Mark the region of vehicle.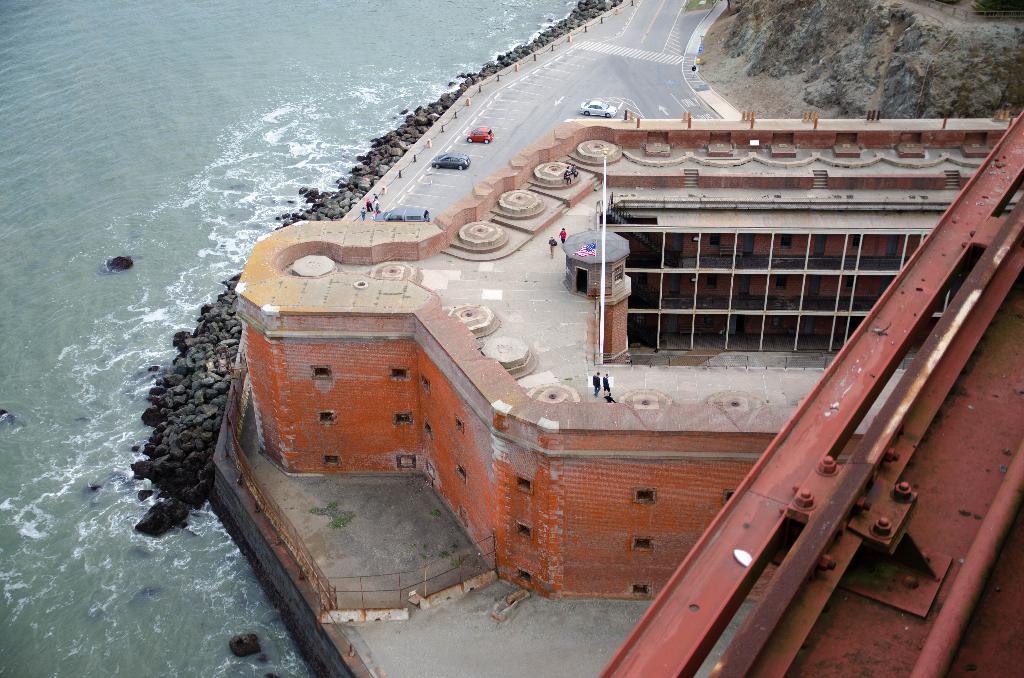
Region: [left=577, top=95, right=617, bottom=120].
